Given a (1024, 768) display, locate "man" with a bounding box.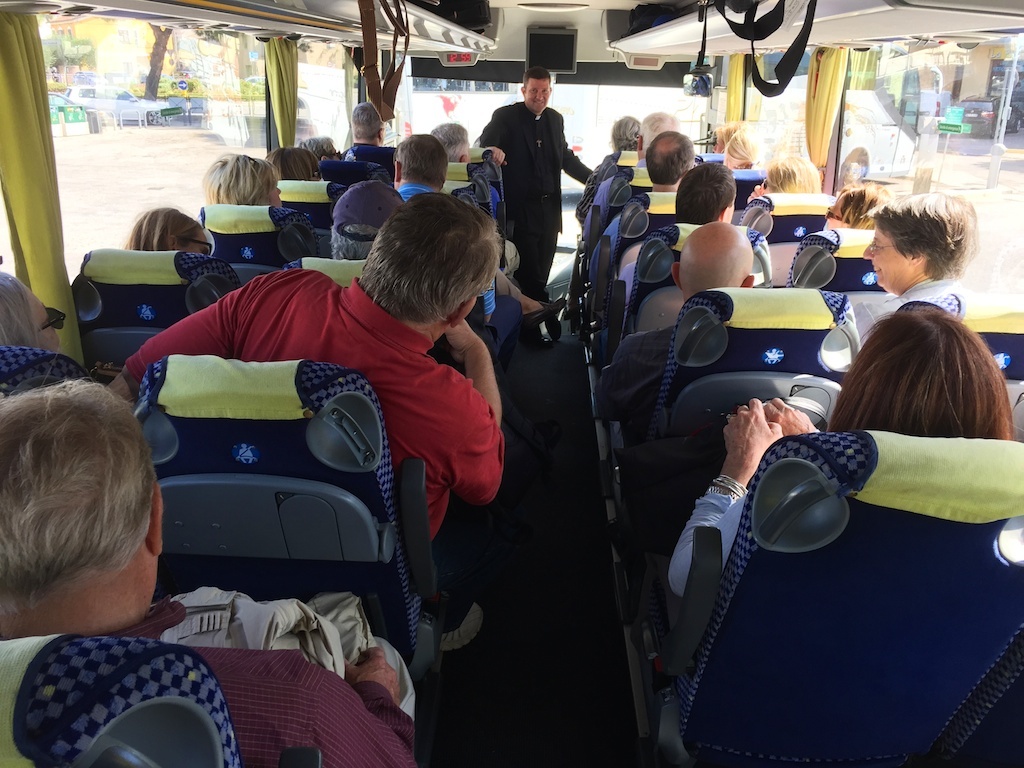
Located: <box>623,104,701,177</box>.
